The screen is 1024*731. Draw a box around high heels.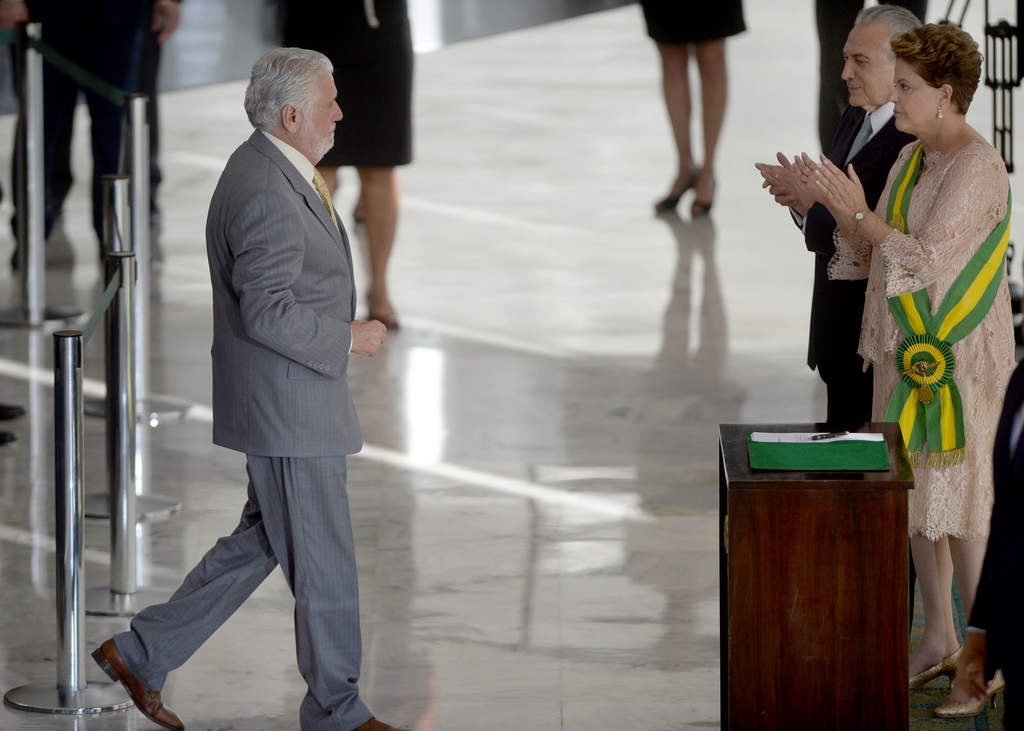
BBox(689, 184, 719, 218).
